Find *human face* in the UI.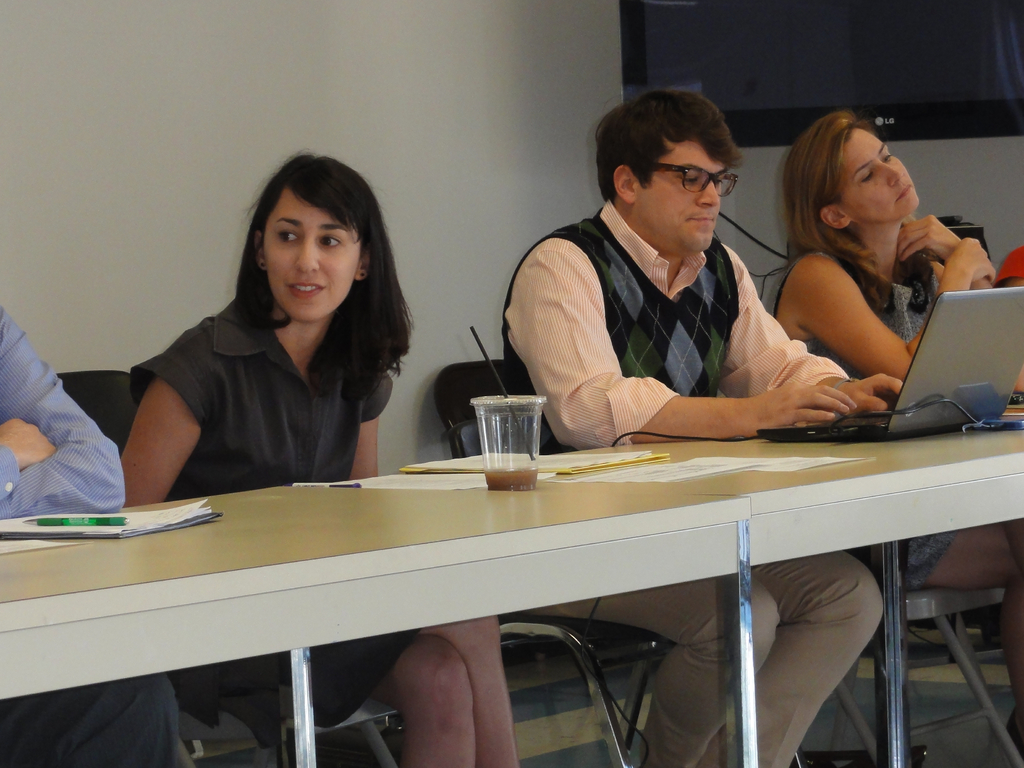
UI element at (836, 129, 918, 221).
